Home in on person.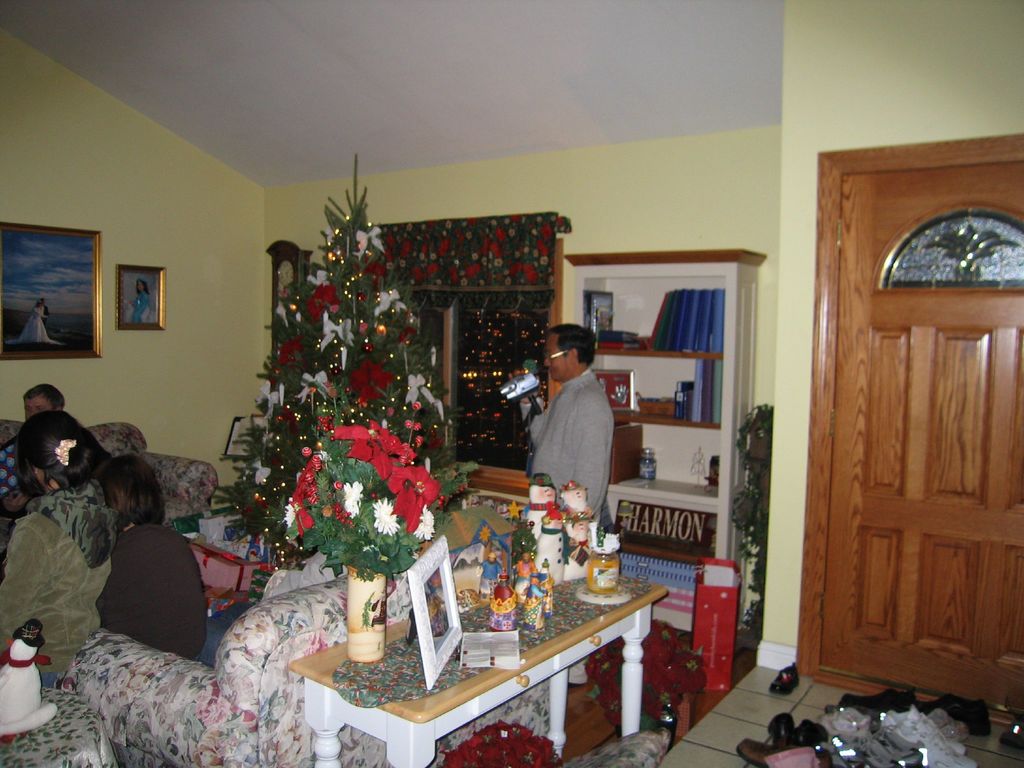
Homed in at 94, 452, 208, 662.
